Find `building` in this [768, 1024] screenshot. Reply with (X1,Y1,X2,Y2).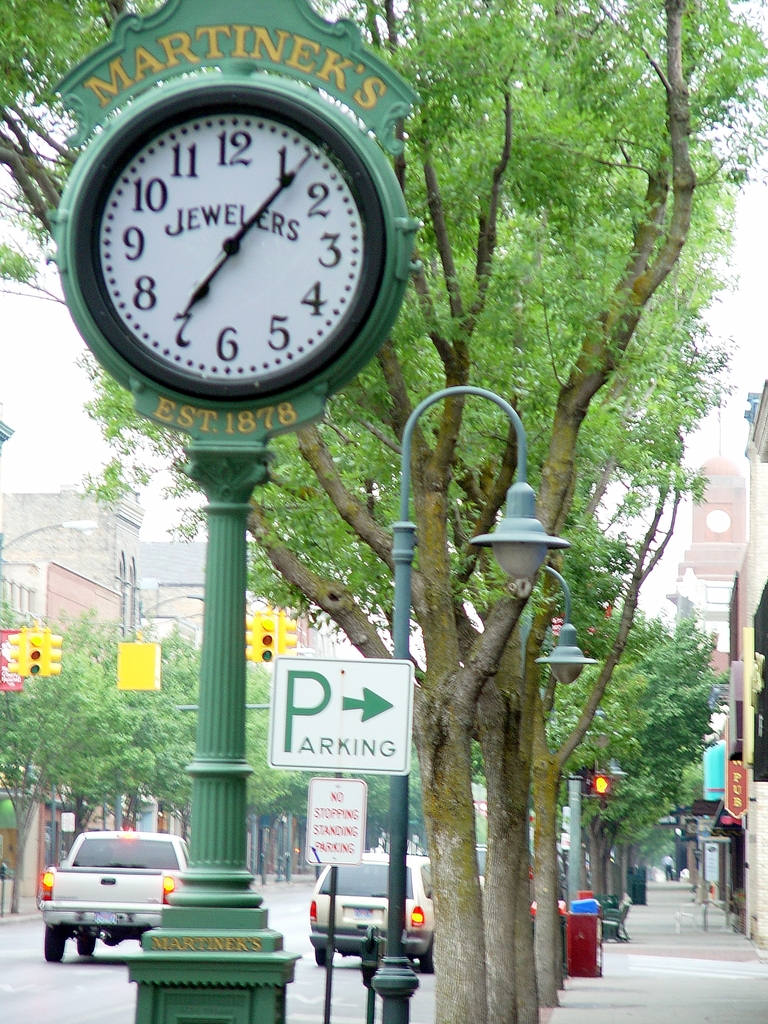
(665,382,767,938).
